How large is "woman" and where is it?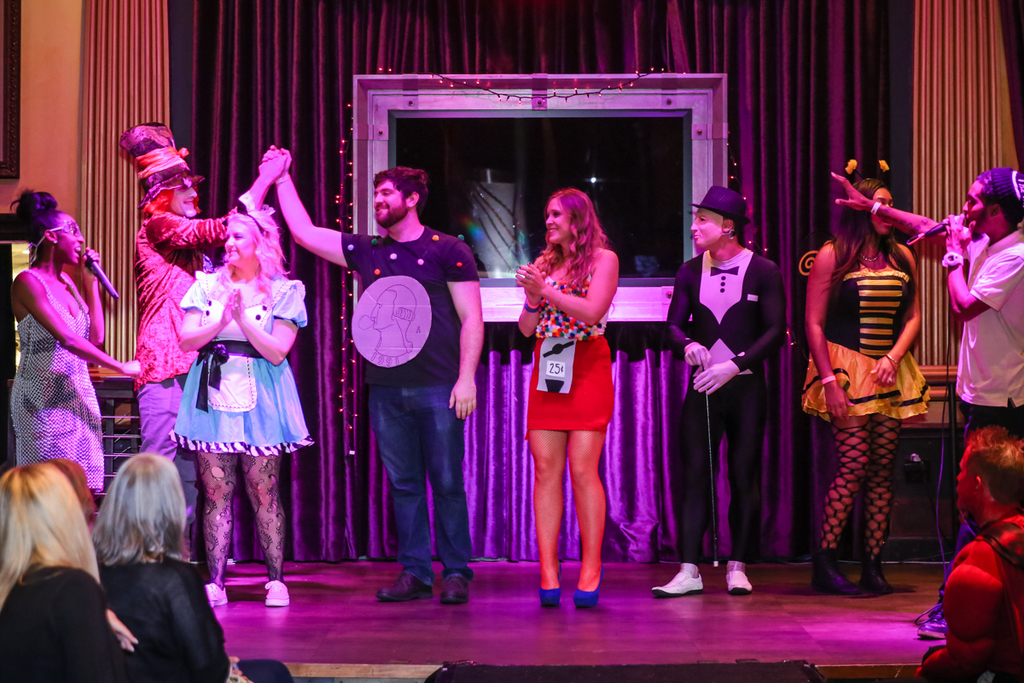
Bounding box: box(6, 188, 141, 510).
